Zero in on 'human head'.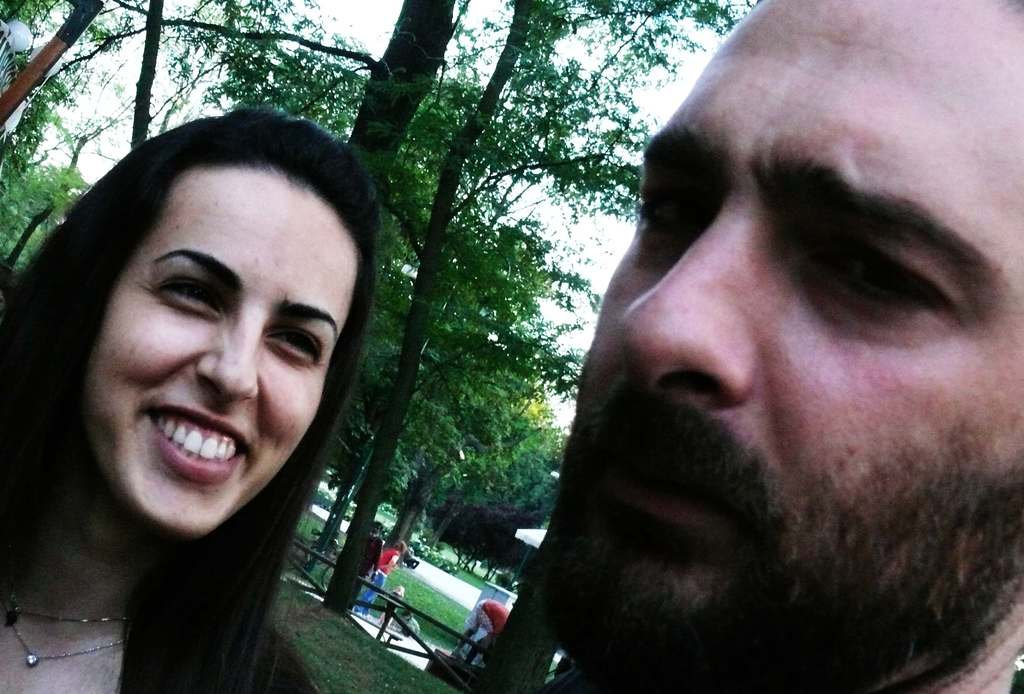
Zeroed in: rect(538, 0, 1023, 693).
